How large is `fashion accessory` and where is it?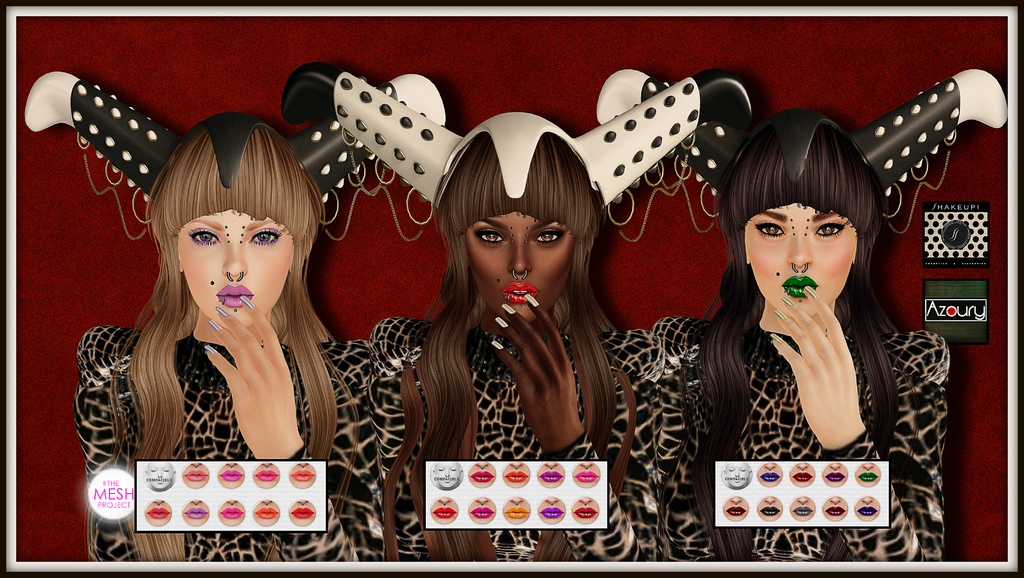
Bounding box: [left=781, top=287, right=788, bottom=297].
